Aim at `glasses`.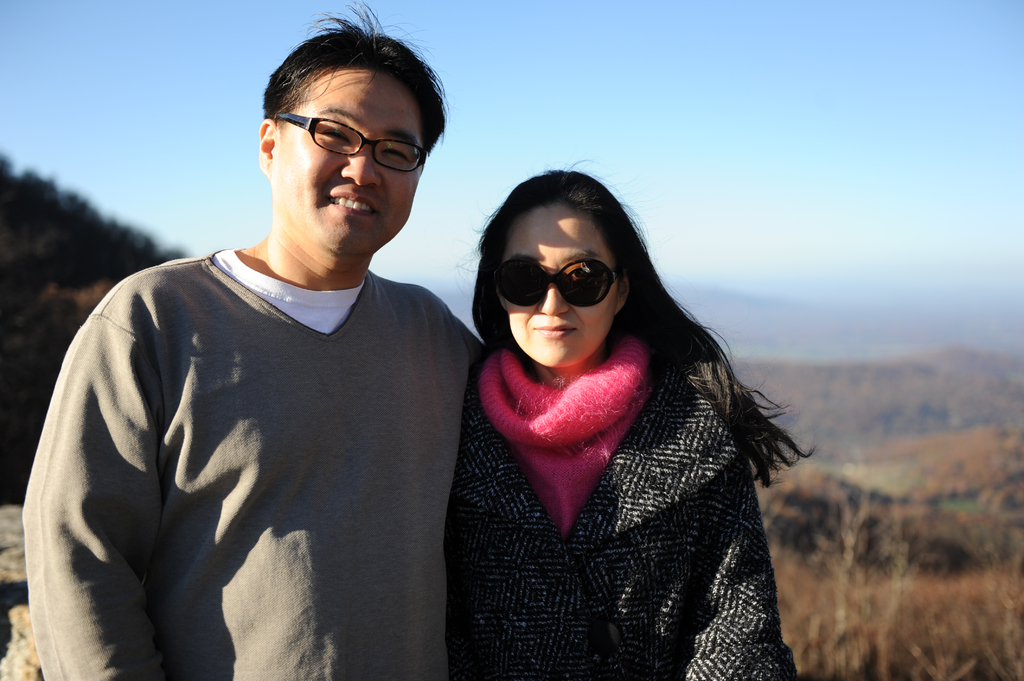
Aimed at (left=490, top=250, right=628, bottom=312).
